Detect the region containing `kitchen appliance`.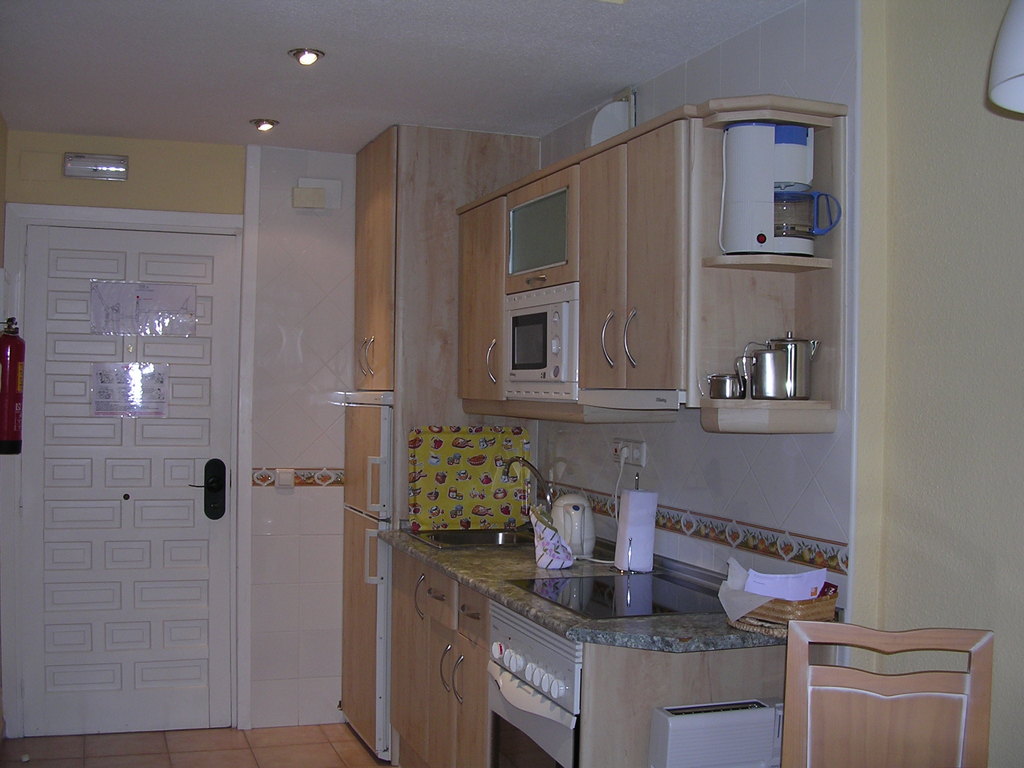
[342,408,392,762].
